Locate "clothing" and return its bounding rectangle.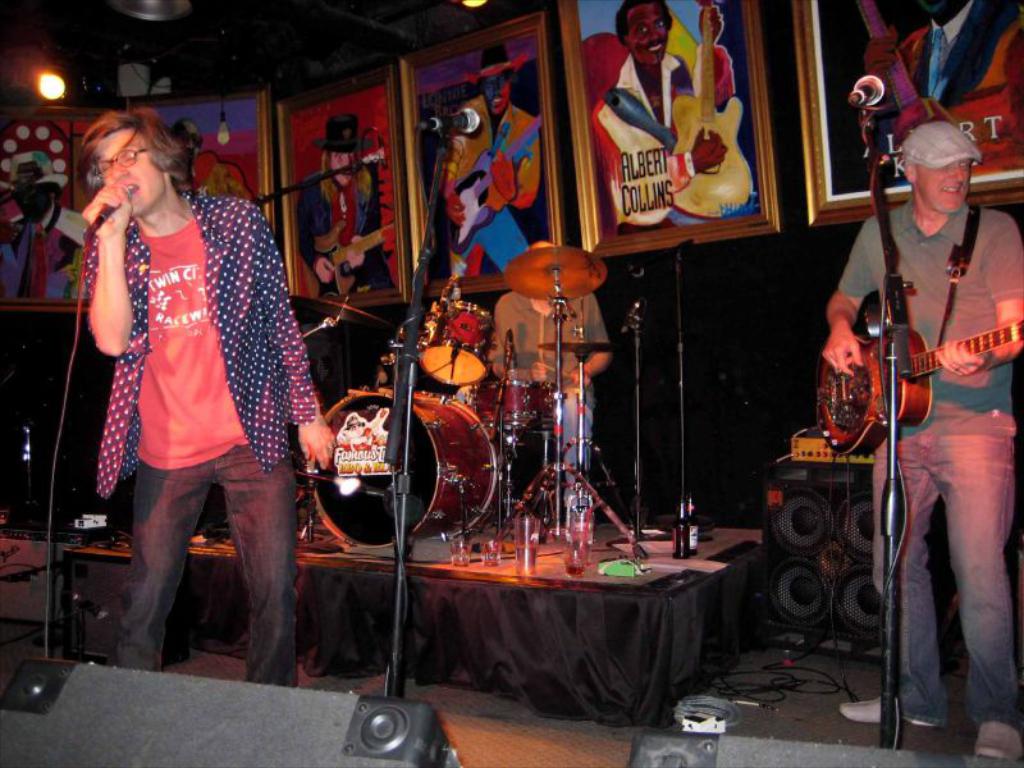
l=108, t=435, r=291, b=685.
